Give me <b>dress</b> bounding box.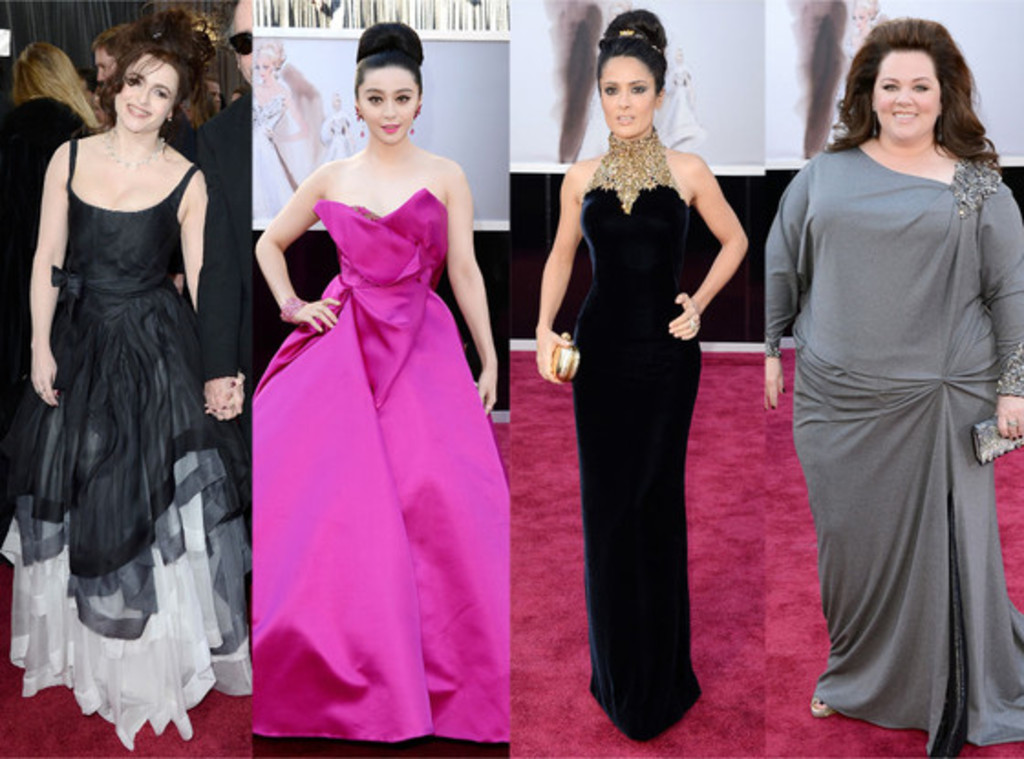
box(229, 185, 530, 755).
